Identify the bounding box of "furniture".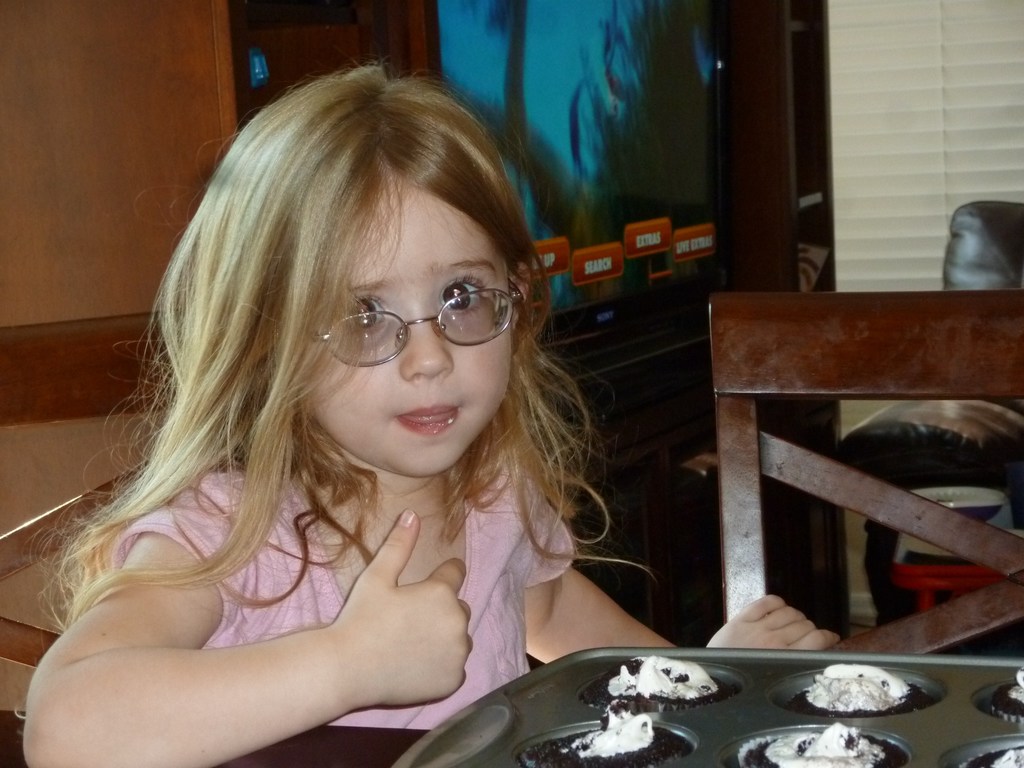
bbox(0, 317, 177, 664).
